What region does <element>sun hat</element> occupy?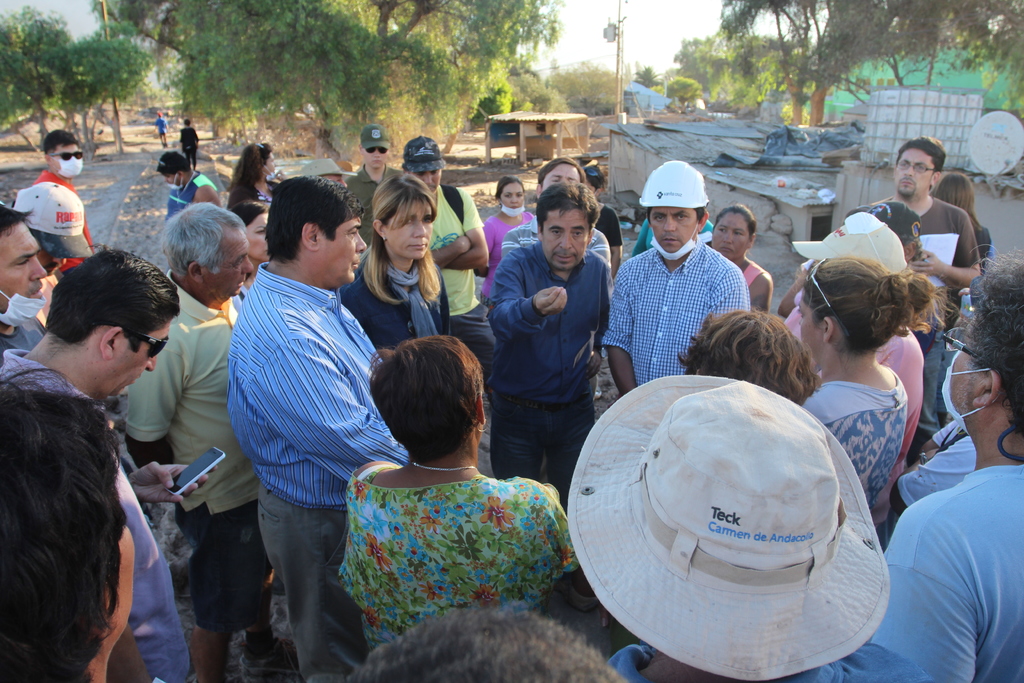
pyautogui.locateOnScreen(397, 132, 449, 176).
